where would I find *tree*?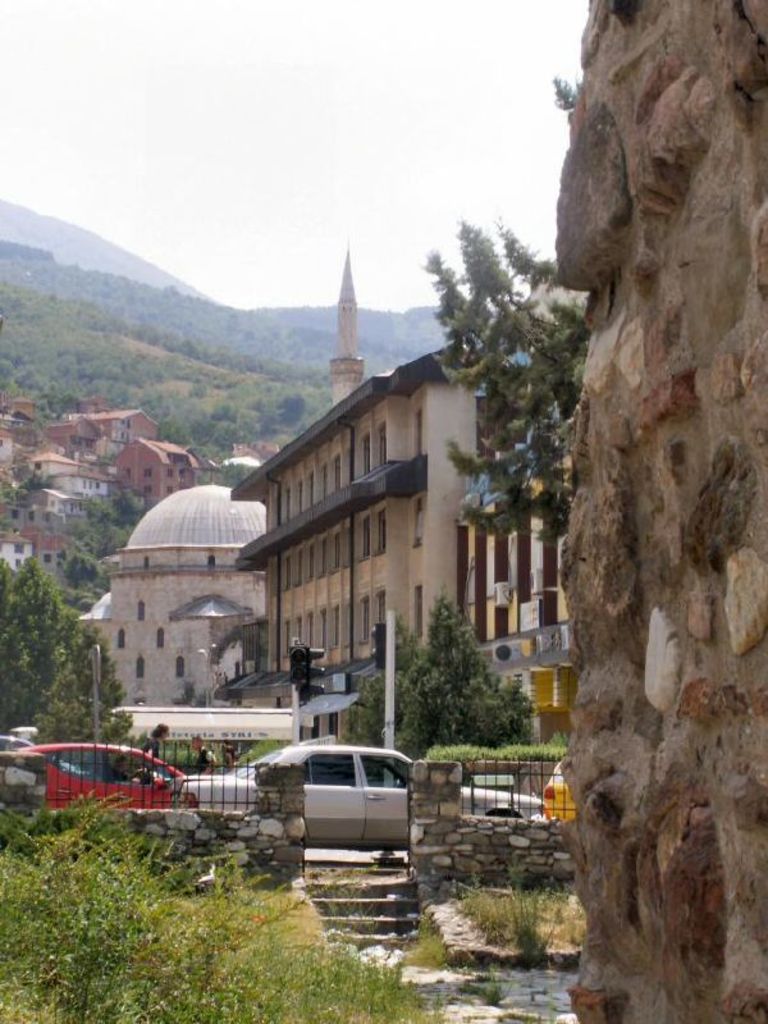
At bbox=(65, 550, 99, 584).
